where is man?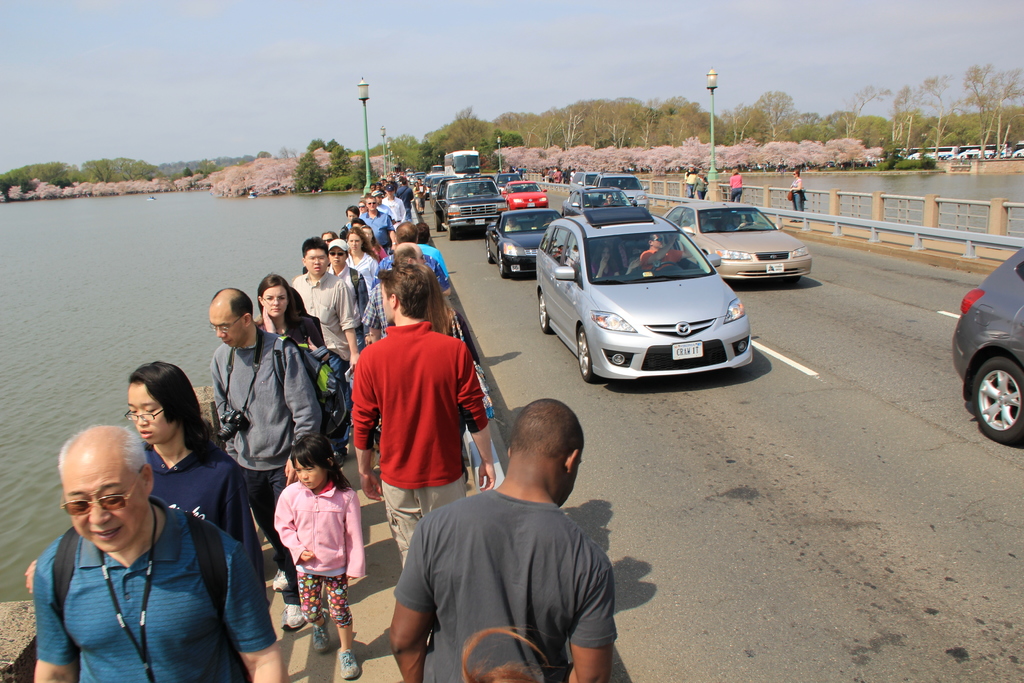
box=[214, 283, 320, 635].
